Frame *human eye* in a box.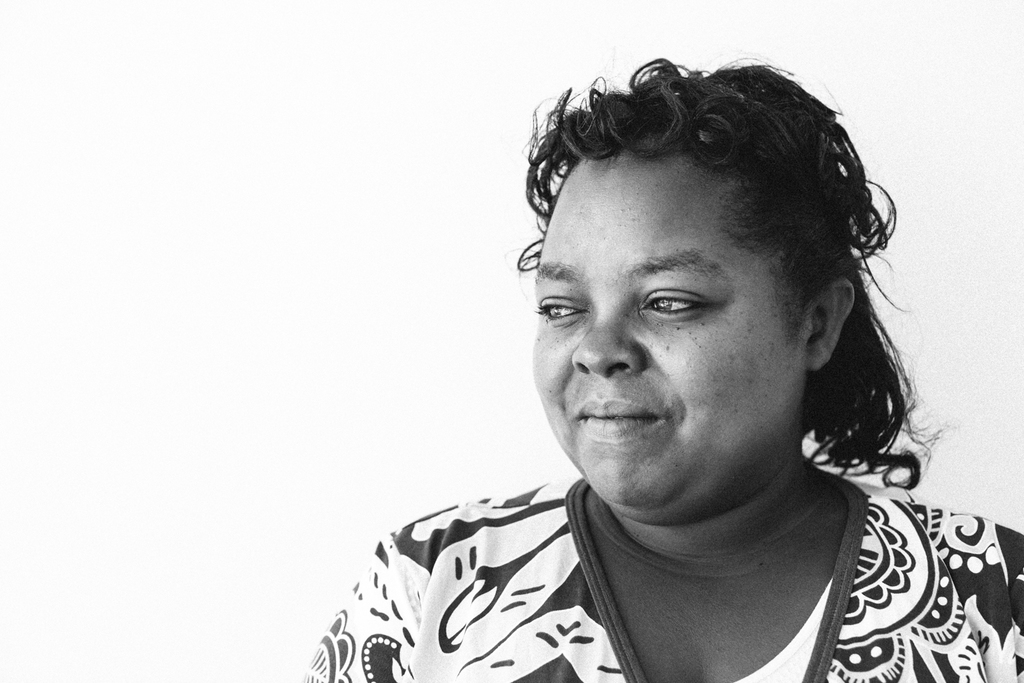
pyautogui.locateOnScreen(530, 294, 588, 331).
